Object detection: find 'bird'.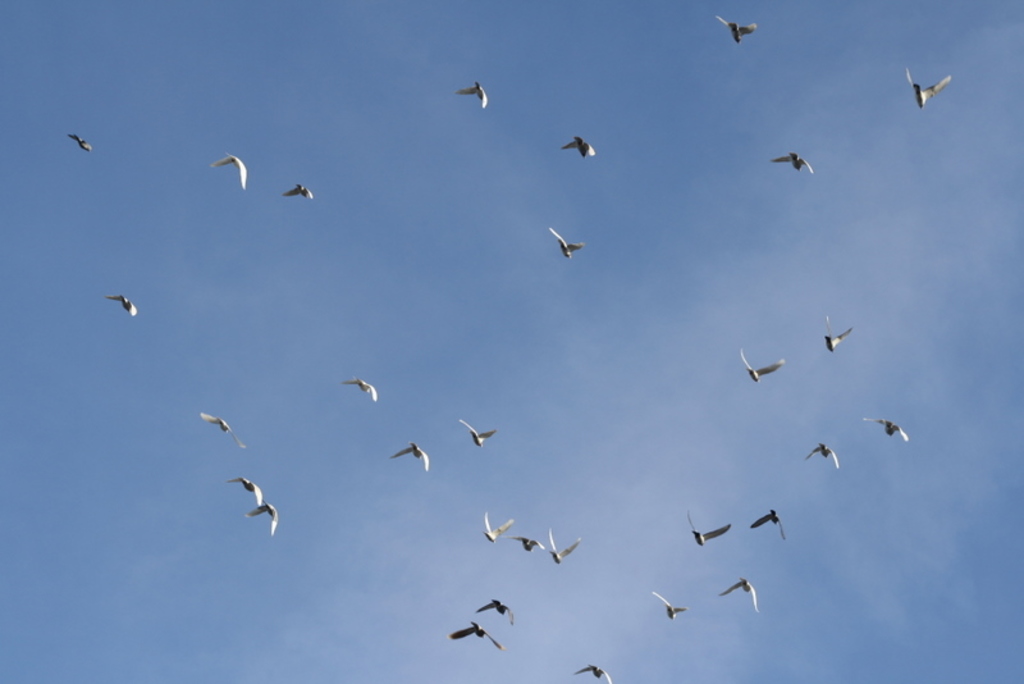
bbox=(653, 587, 689, 624).
